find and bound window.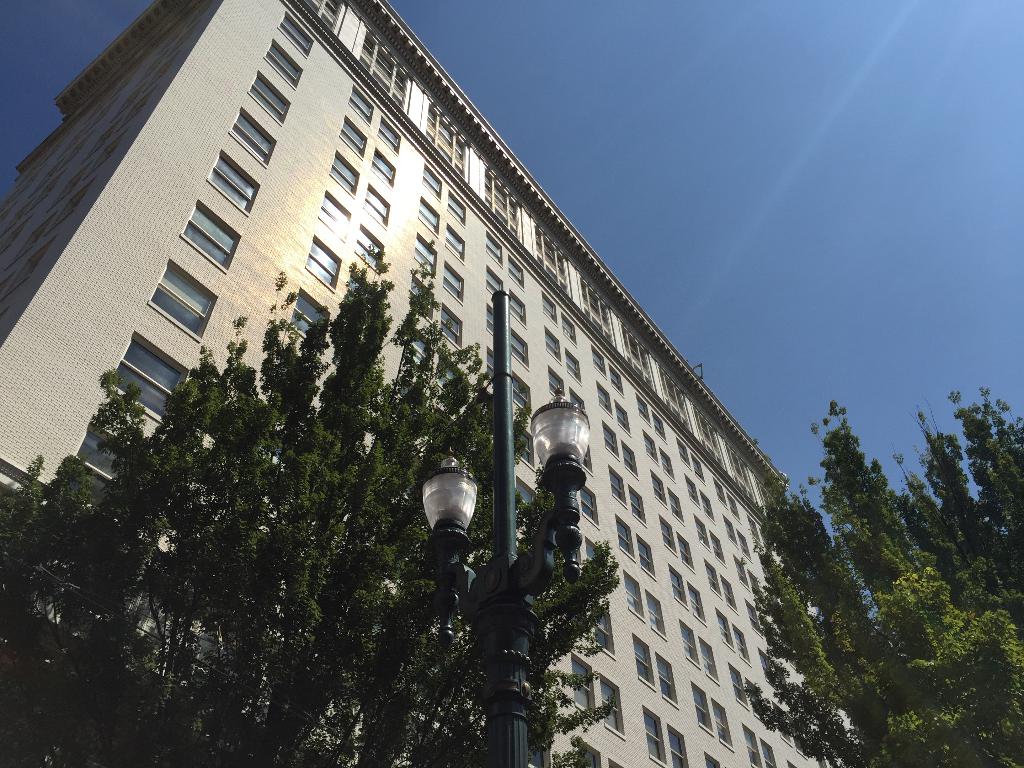
Bound: (669,374,698,442).
